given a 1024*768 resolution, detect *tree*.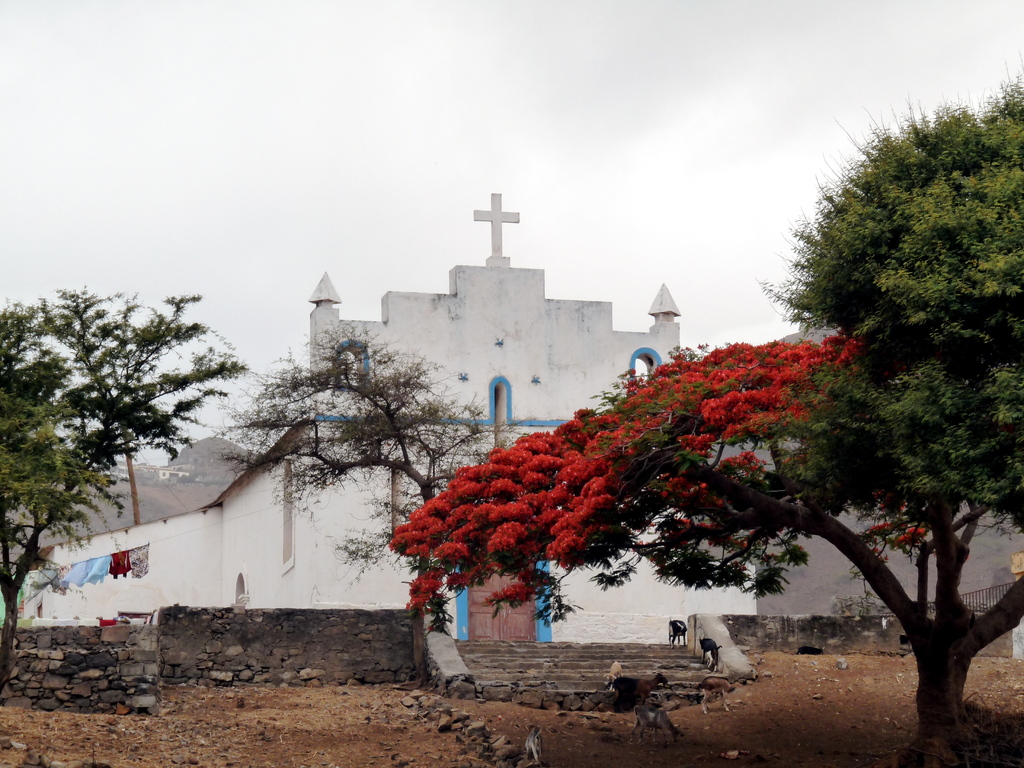
pyautogui.locateOnScreen(198, 320, 530, 574).
